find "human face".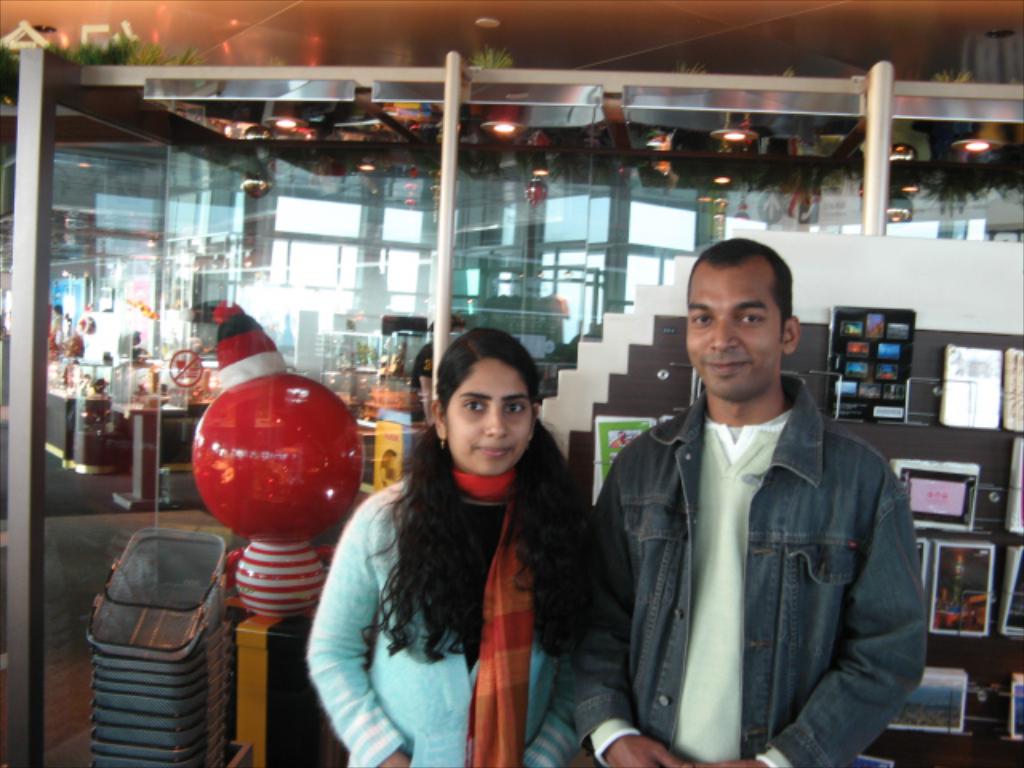
crop(686, 264, 786, 406).
